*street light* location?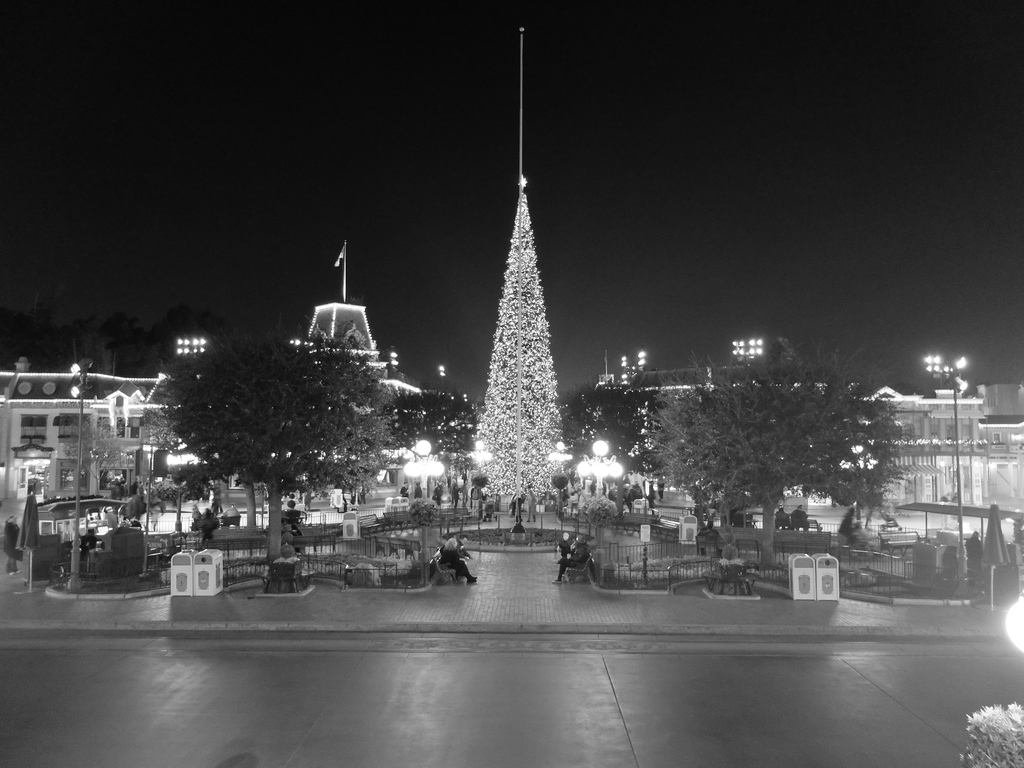
573/440/620/573
